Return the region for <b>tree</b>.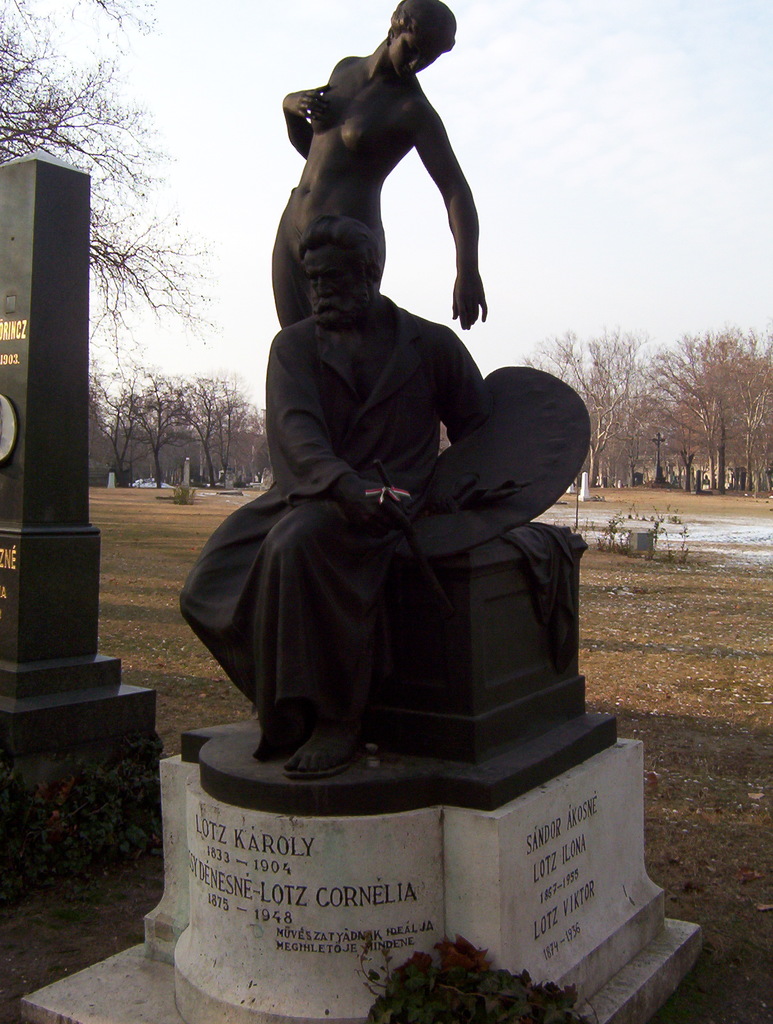
x1=524 y1=312 x2=772 y2=517.
